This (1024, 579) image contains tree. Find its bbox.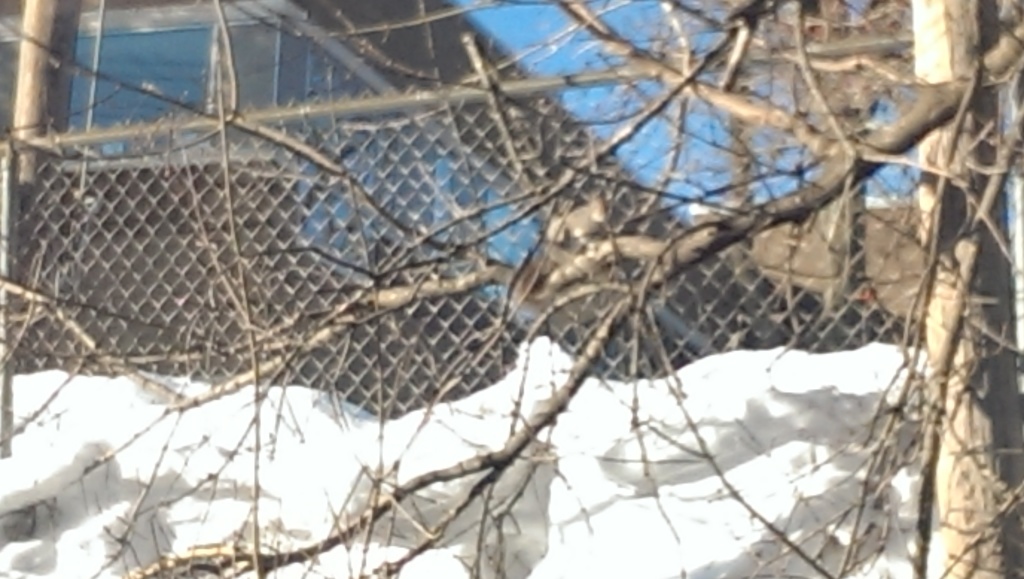
63, 0, 966, 532.
